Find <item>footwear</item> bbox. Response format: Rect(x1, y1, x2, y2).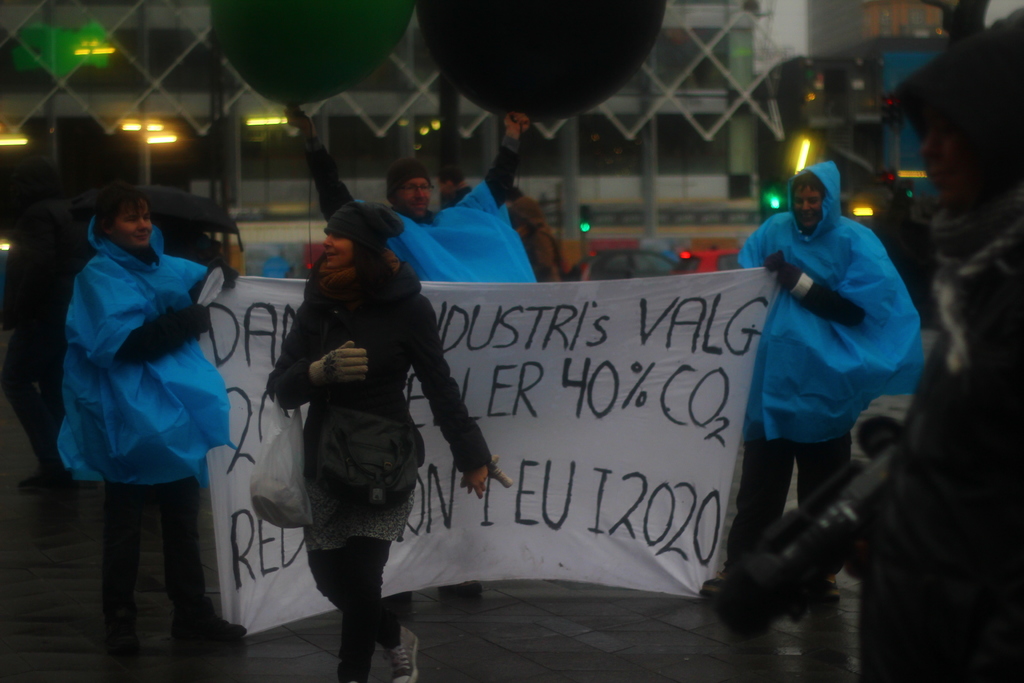
Rect(440, 578, 478, 597).
